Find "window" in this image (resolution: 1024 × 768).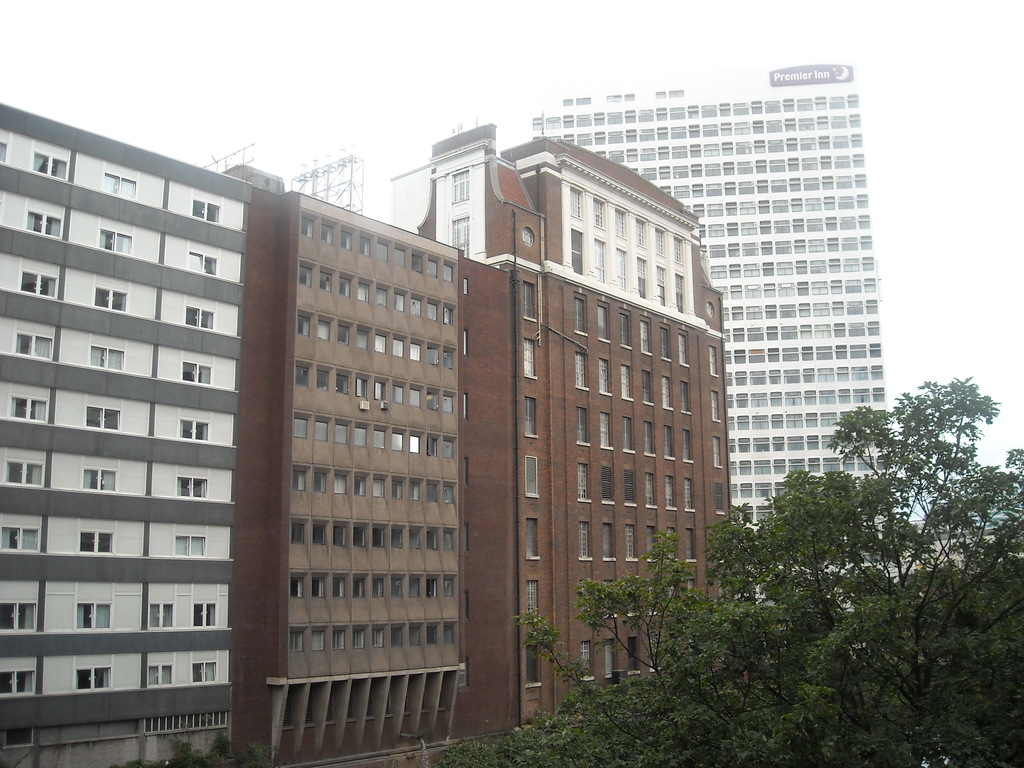
428 349 439 364.
